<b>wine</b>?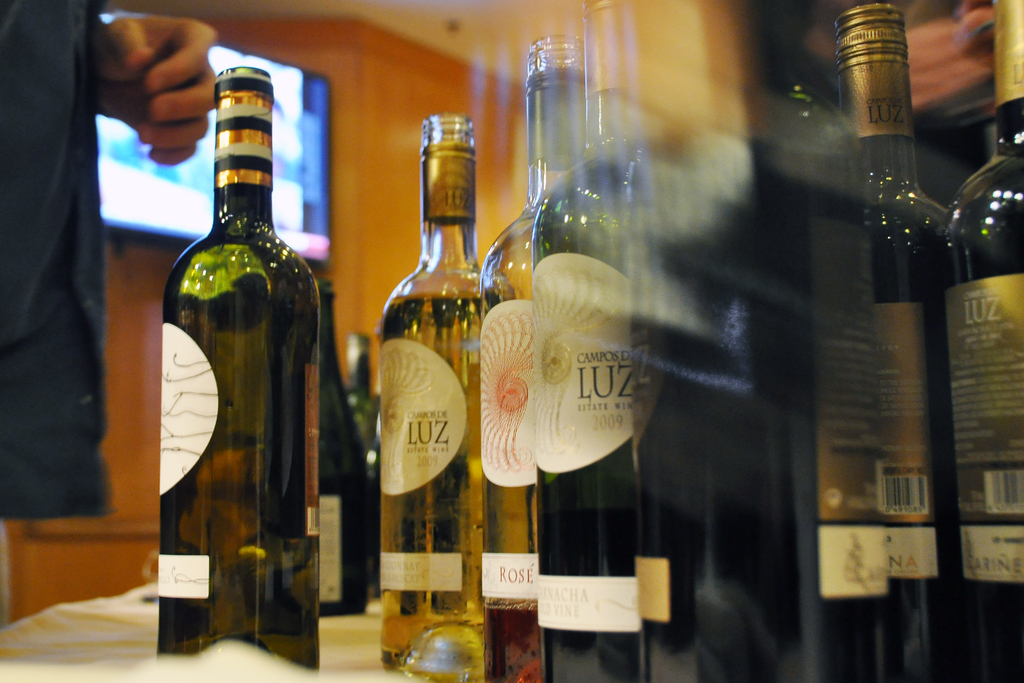
<bbox>319, 279, 366, 614</bbox>
